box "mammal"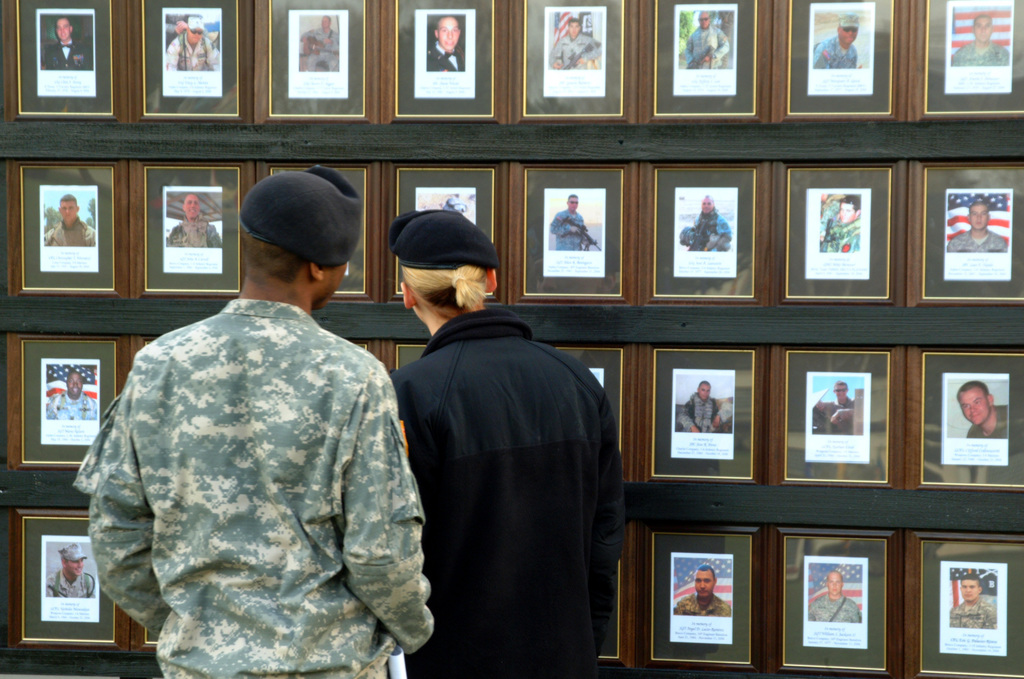
{"x1": 301, "y1": 16, "x2": 339, "y2": 71}
